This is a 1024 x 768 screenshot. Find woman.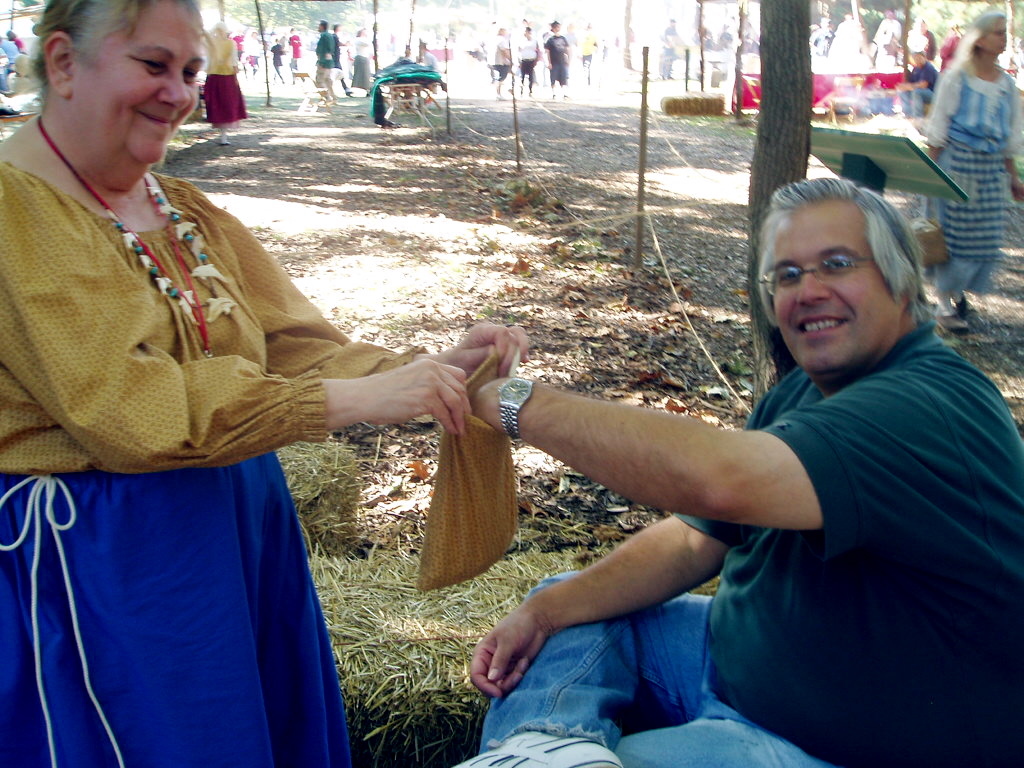
Bounding box: region(18, 23, 508, 740).
